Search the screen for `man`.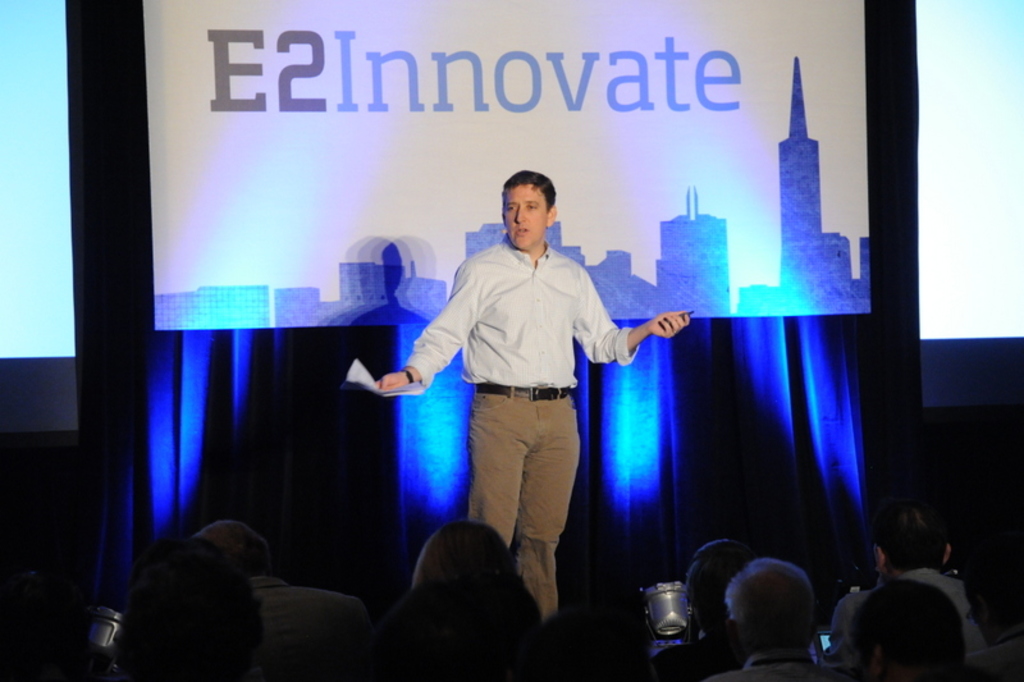
Found at (left=193, top=518, right=367, bottom=681).
